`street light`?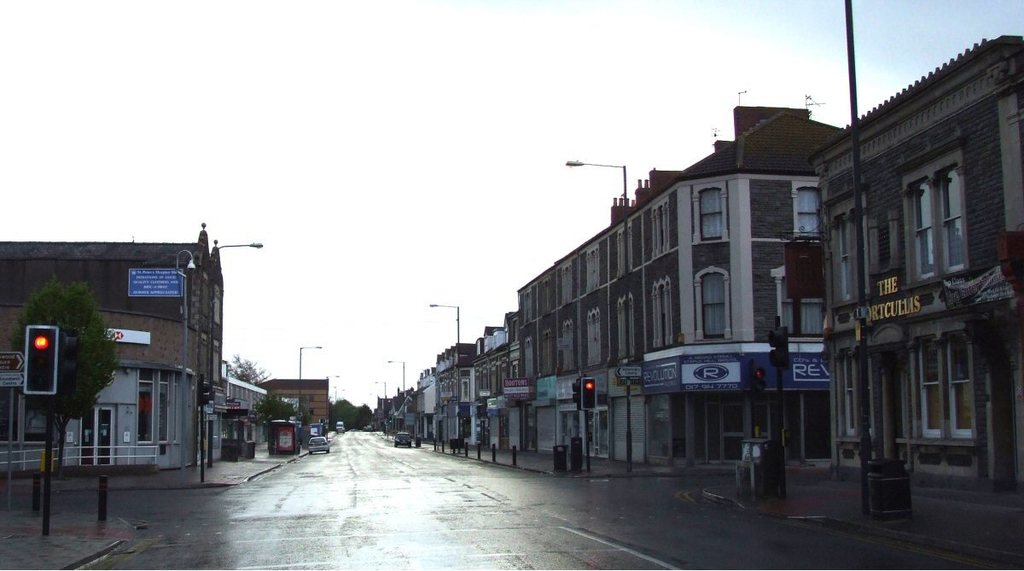
(340, 394, 346, 398)
